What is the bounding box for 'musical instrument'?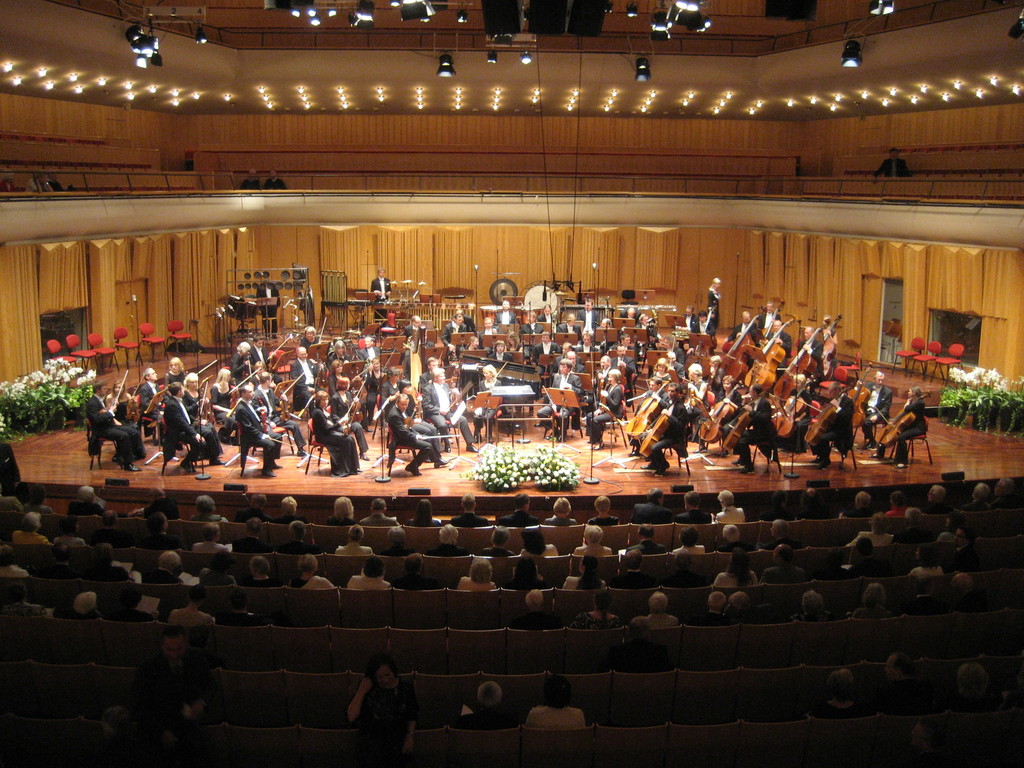
x1=685, y1=307, x2=710, y2=380.
